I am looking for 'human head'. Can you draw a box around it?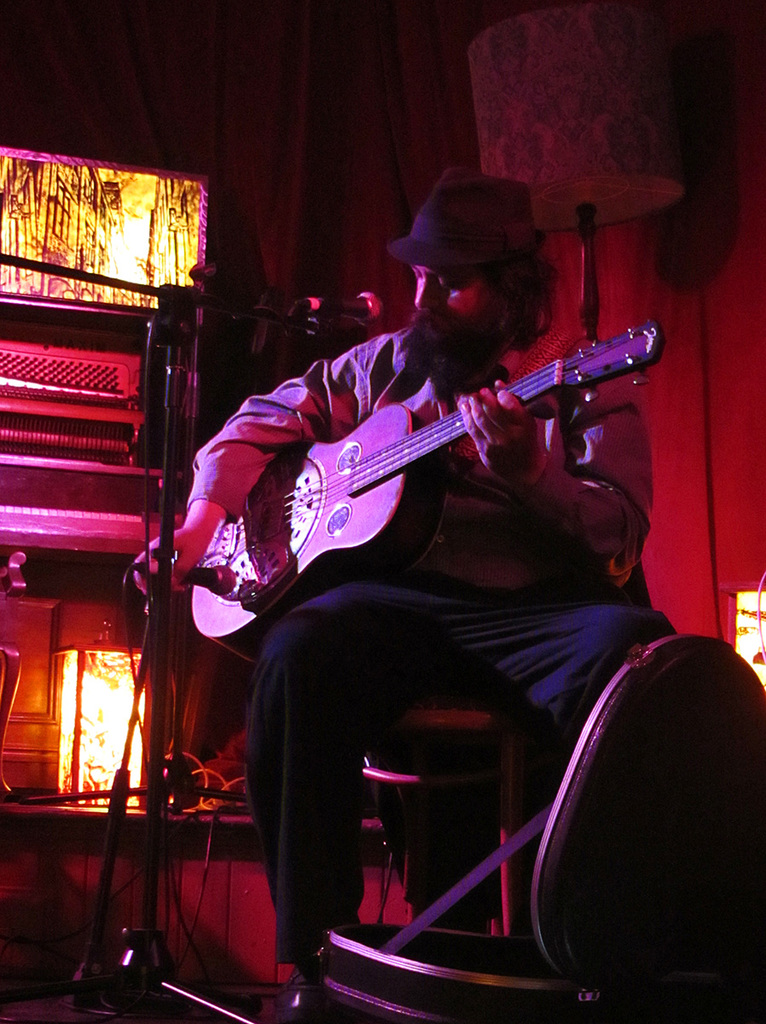
Sure, the bounding box is <bbox>409, 236, 565, 377</bbox>.
